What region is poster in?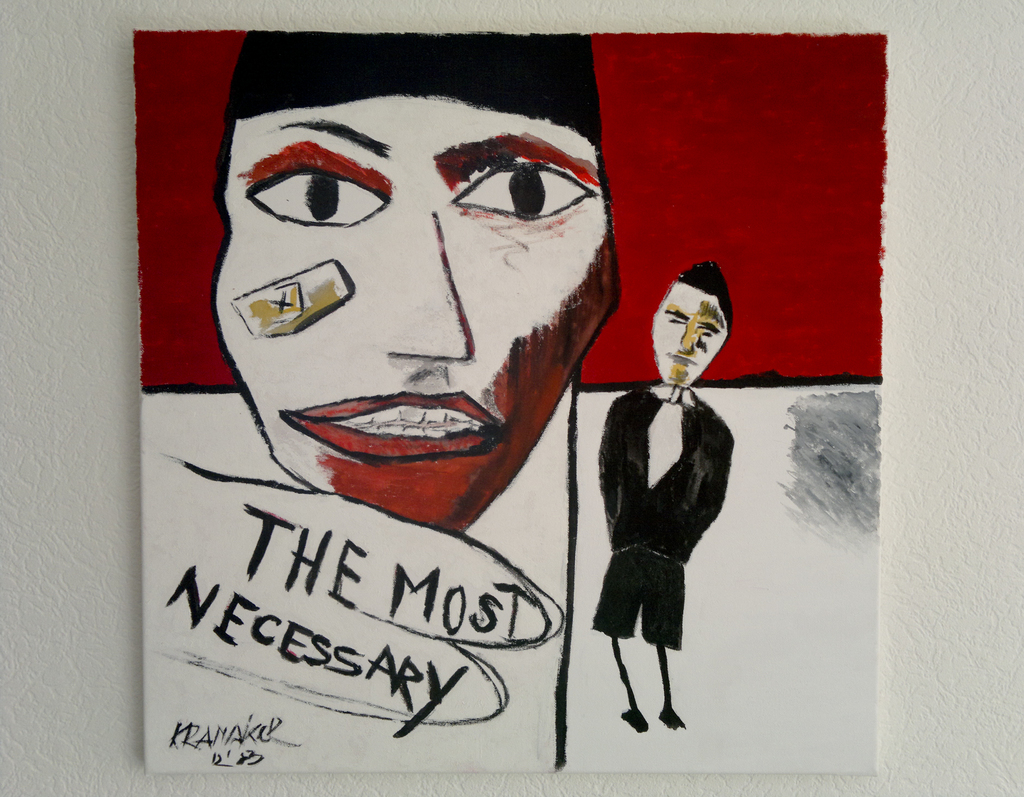
131:33:885:775.
